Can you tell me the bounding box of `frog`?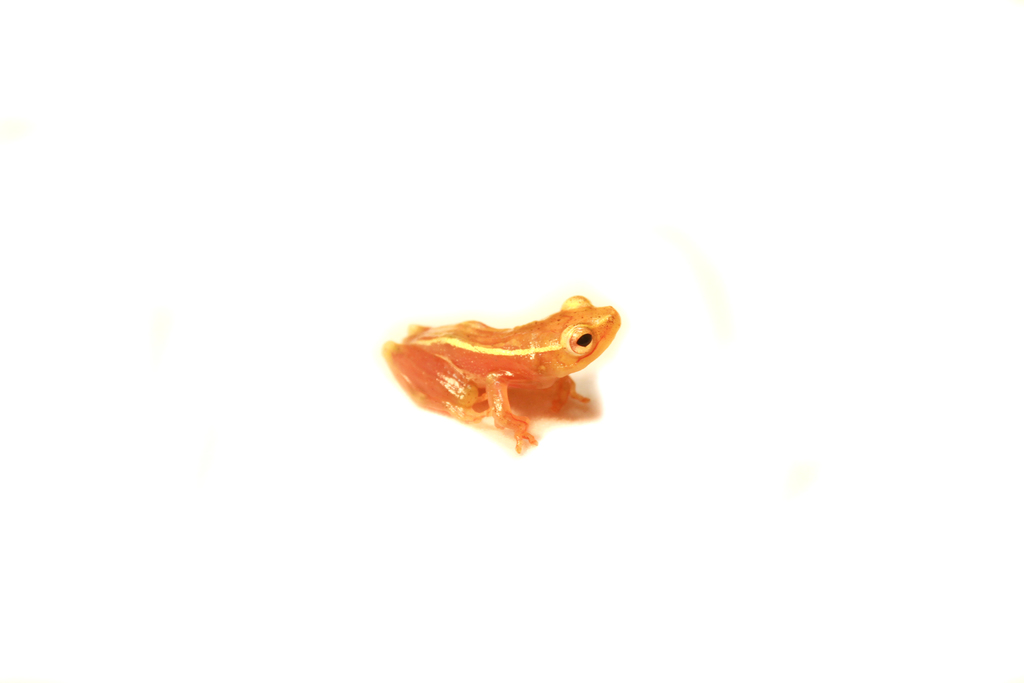
left=376, top=291, right=624, bottom=456.
